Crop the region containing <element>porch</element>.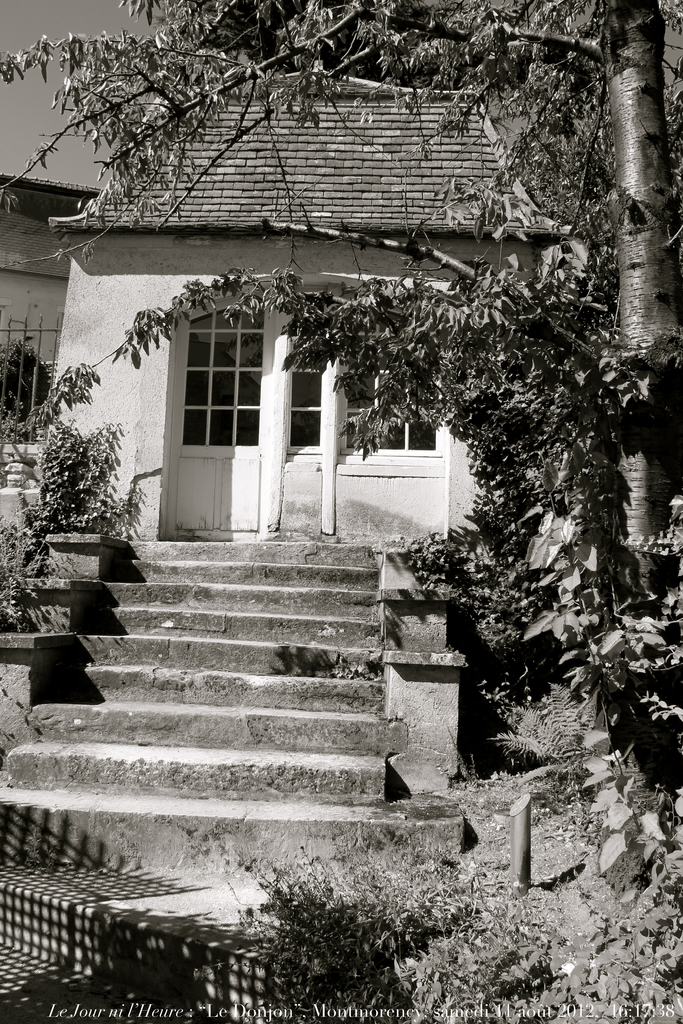
Crop region: <region>171, 276, 469, 553</region>.
